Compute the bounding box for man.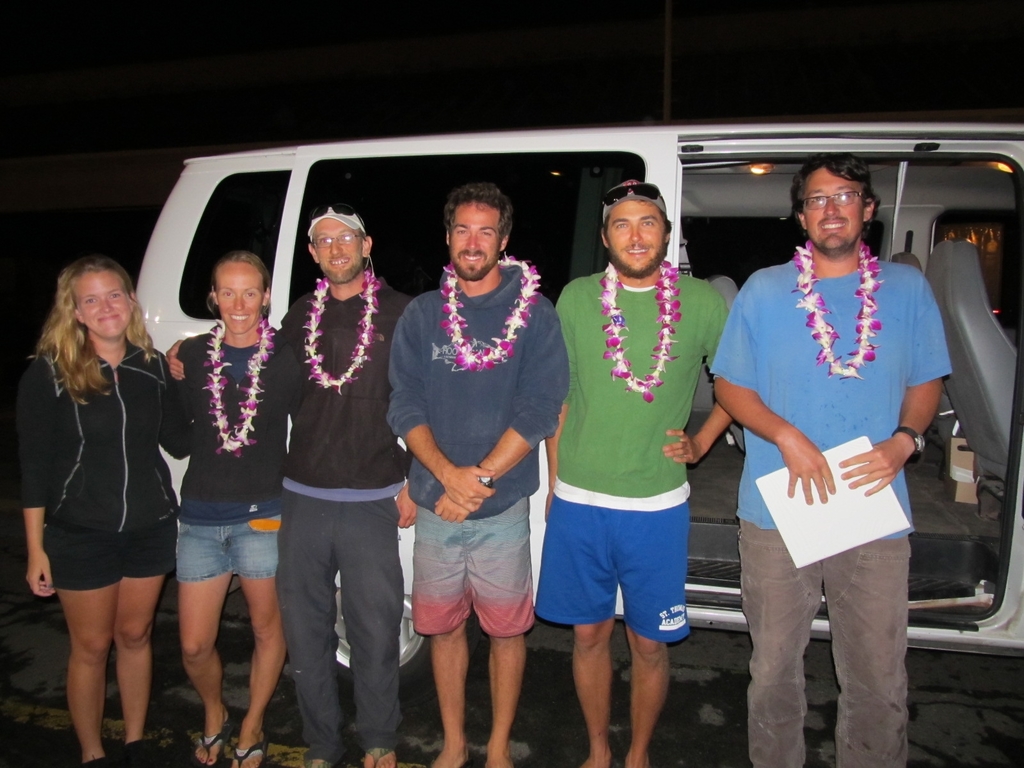
<bbox>386, 178, 571, 767</bbox>.
